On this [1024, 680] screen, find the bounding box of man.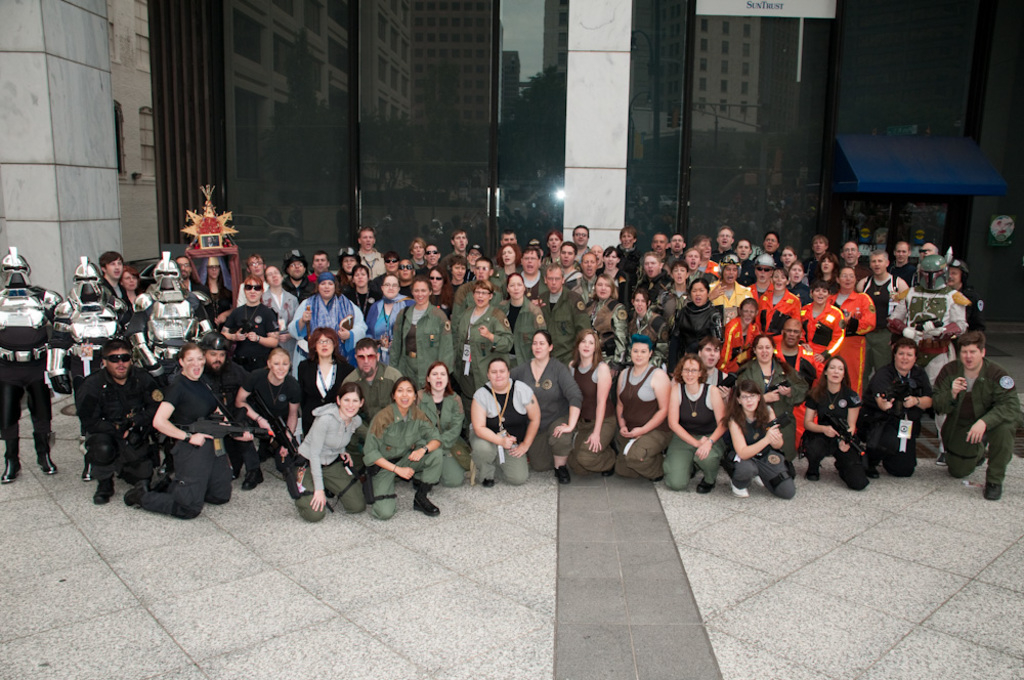
Bounding box: pyautogui.locateOnScreen(80, 337, 169, 510).
